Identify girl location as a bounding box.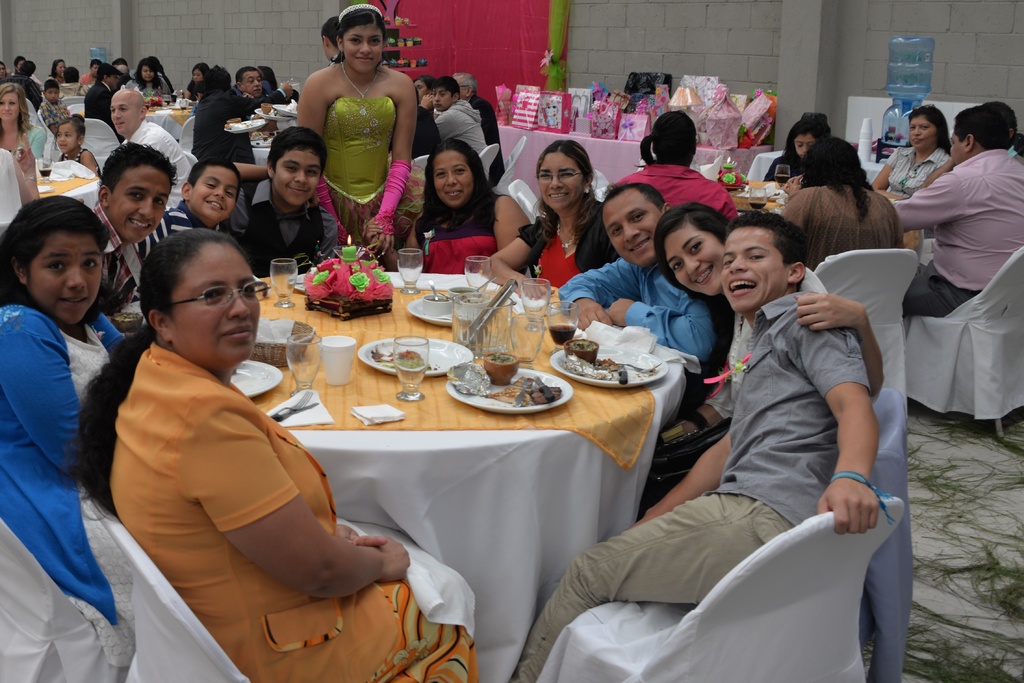
box(414, 141, 538, 277).
